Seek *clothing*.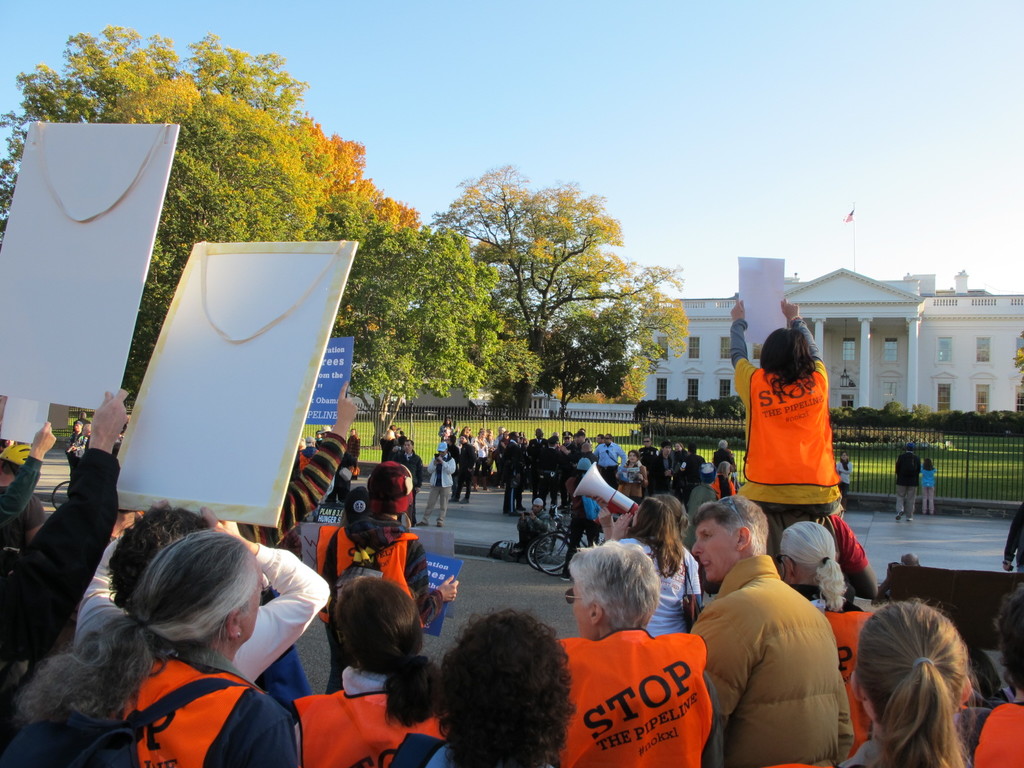
detection(791, 580, 877, 762).
